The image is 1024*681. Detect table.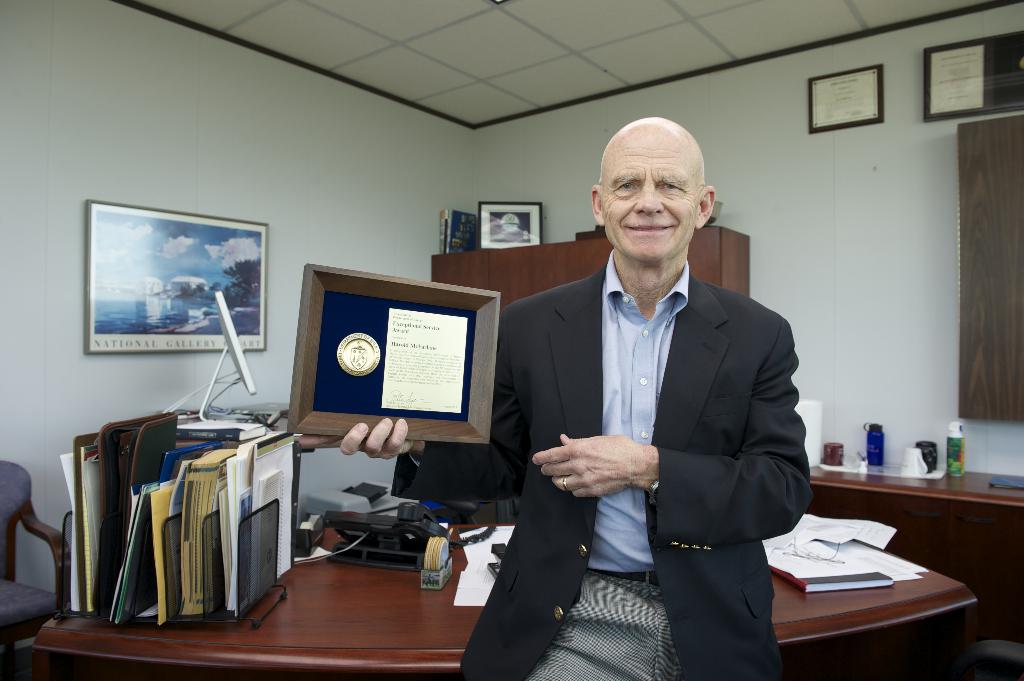
Detection: {"x1": 33, "y1": 443, "x2": 1004, "y2": 672}.
